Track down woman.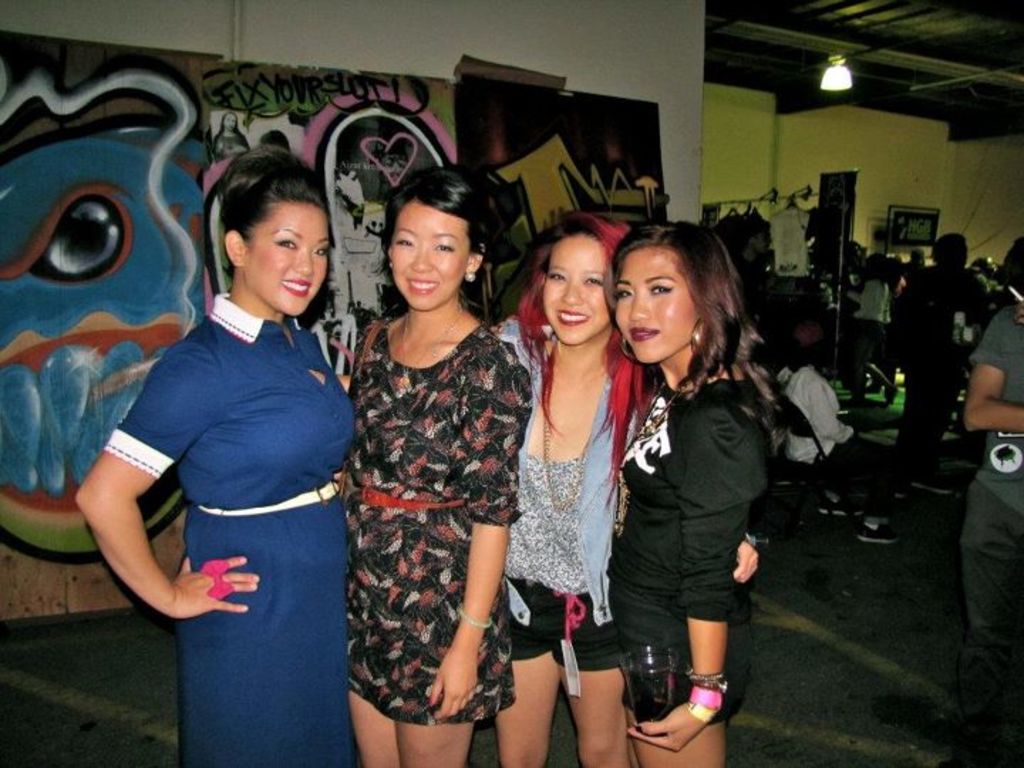
Tracked to 606,220,778,767.
